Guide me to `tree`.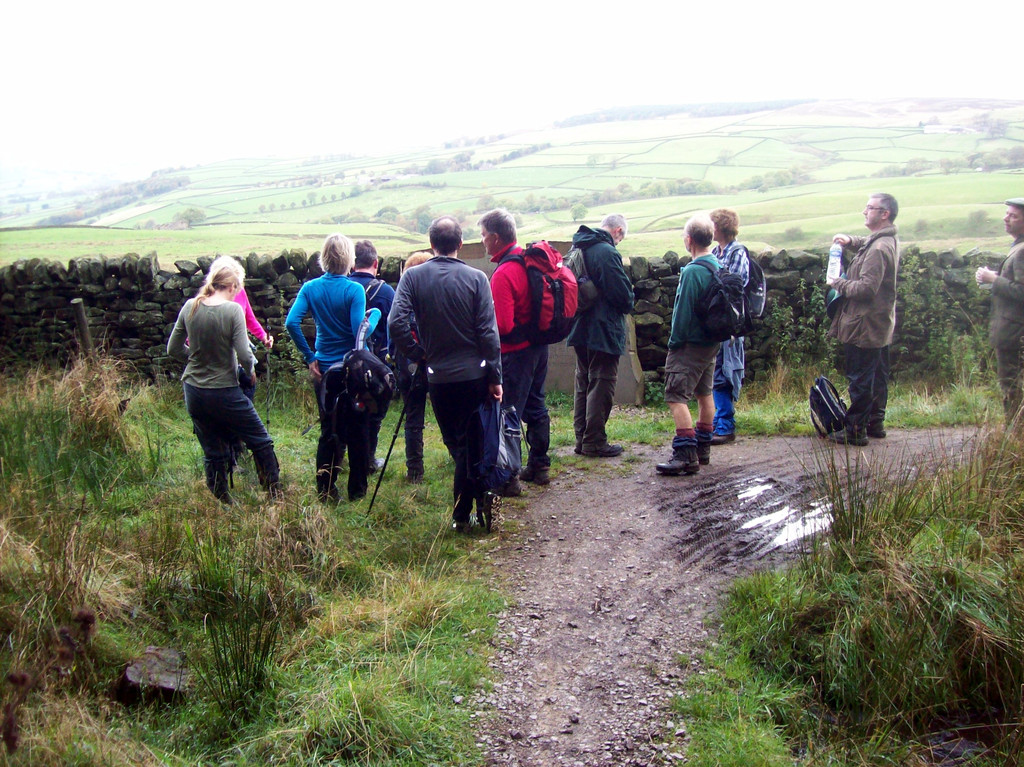
Guidance: {"left": 906, "top": 154, "right": 935, "bottom": 173}.
